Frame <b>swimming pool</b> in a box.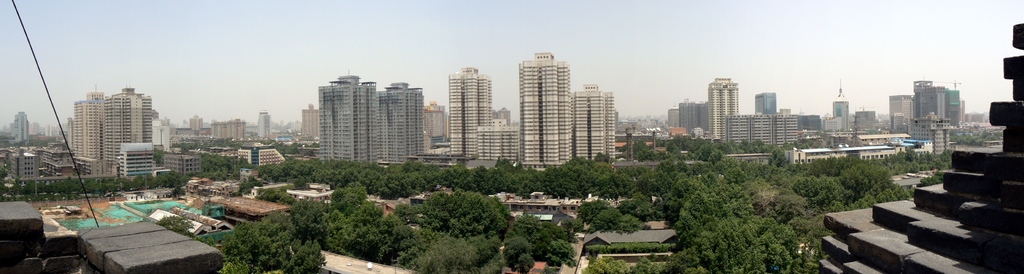
bbox=[124, 200, 200, 212].
